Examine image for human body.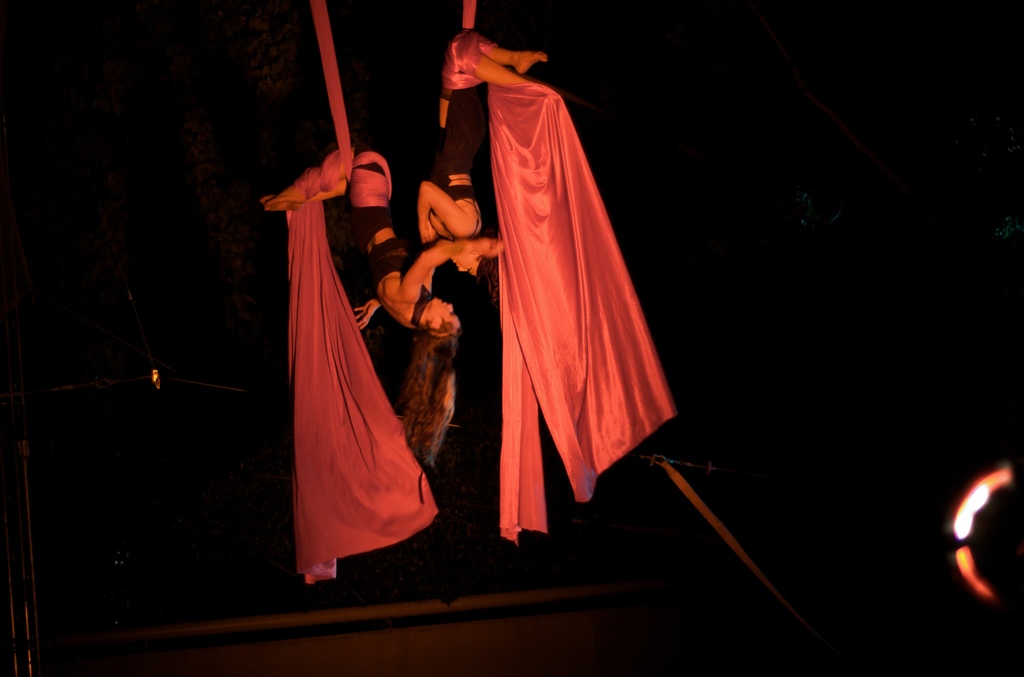
Examination result: (left=419, top=87, right=497, bottom=304).
